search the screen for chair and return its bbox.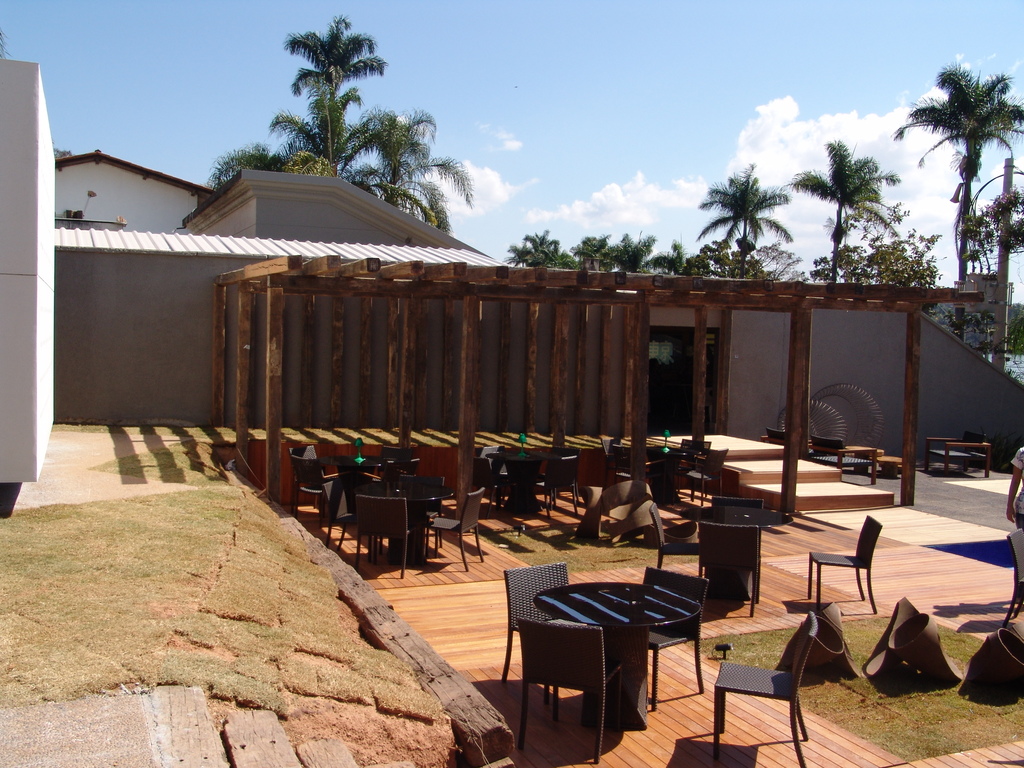
Found: rect(805, 511, 879, 616).
